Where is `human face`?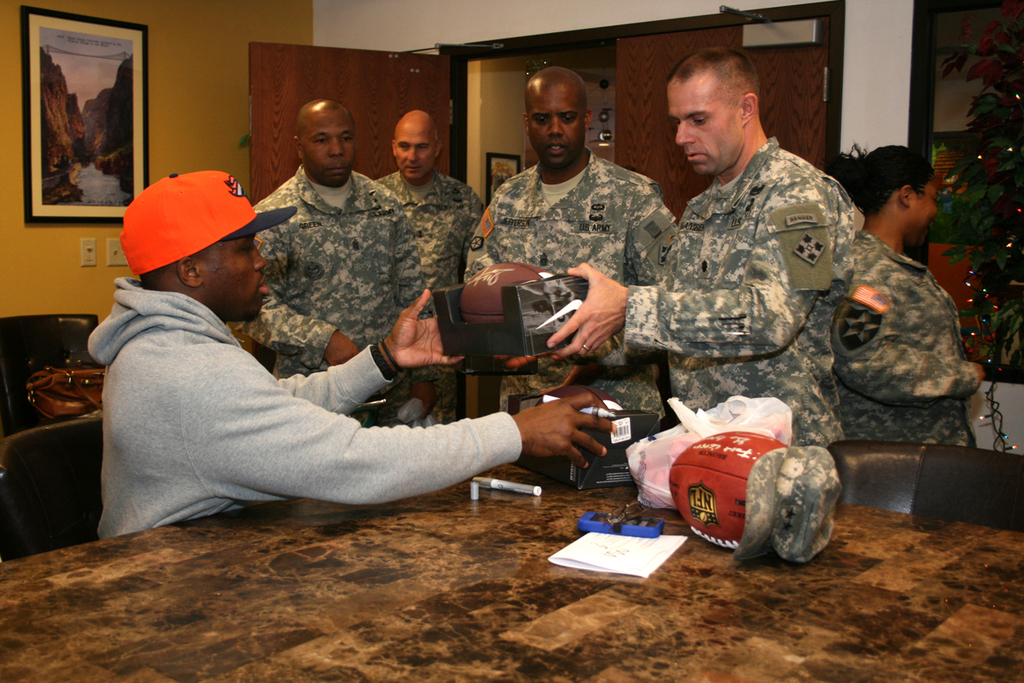
(916, 188, 937, 241).
